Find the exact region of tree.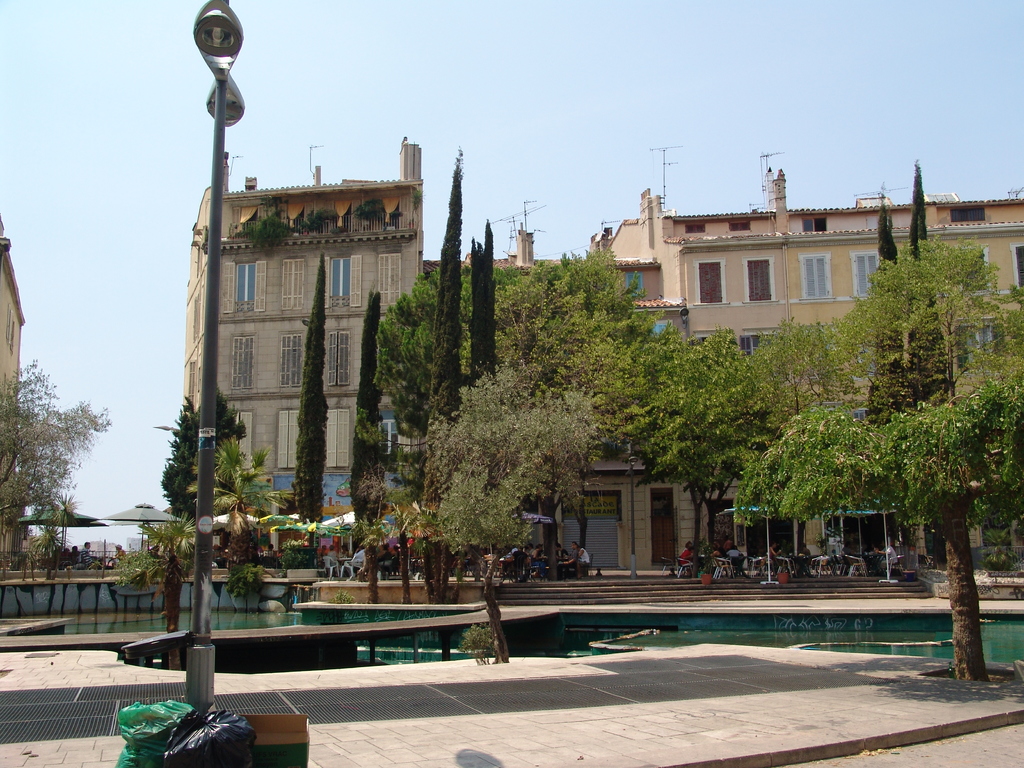
Exact region: <box>56,491,83,545</box>.
